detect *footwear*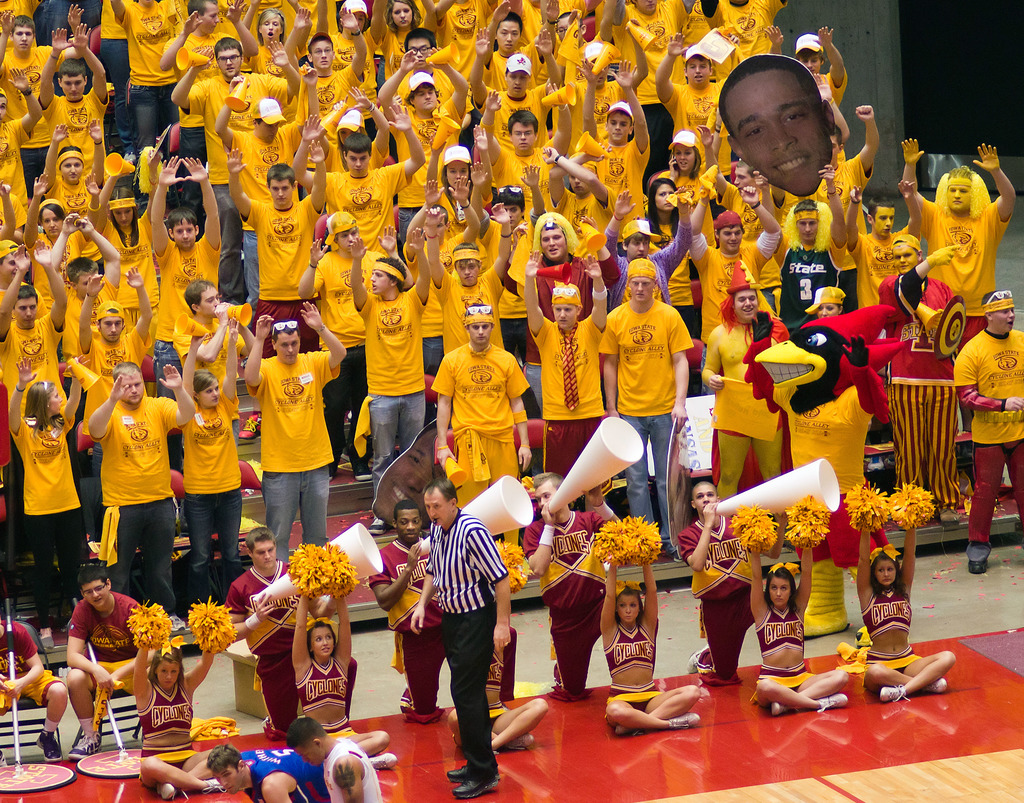
l=347, t=451, r=369, b=482
